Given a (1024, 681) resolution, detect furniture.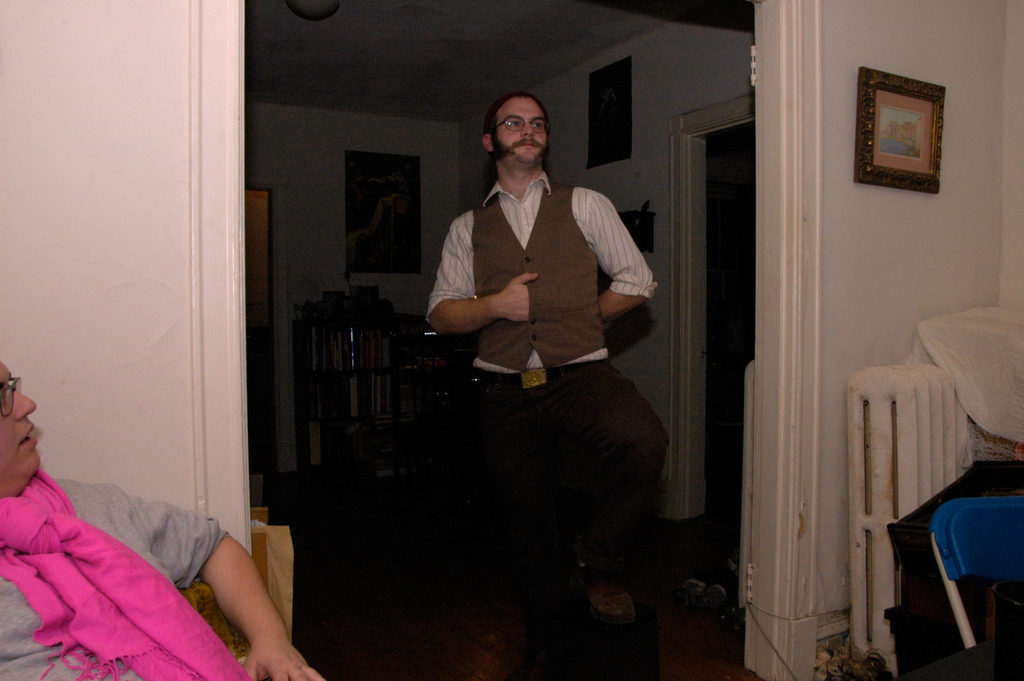
{"x1": 924, "y1": 494, "x2": 1021, "y2": 649}.
